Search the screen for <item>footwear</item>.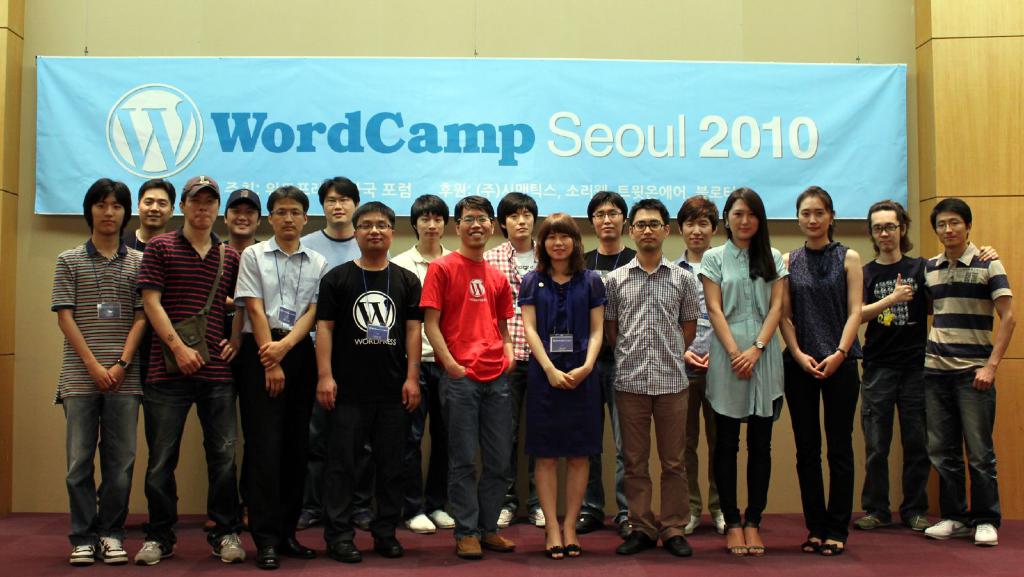
Found at BBox(353, 509, 375, 527).
